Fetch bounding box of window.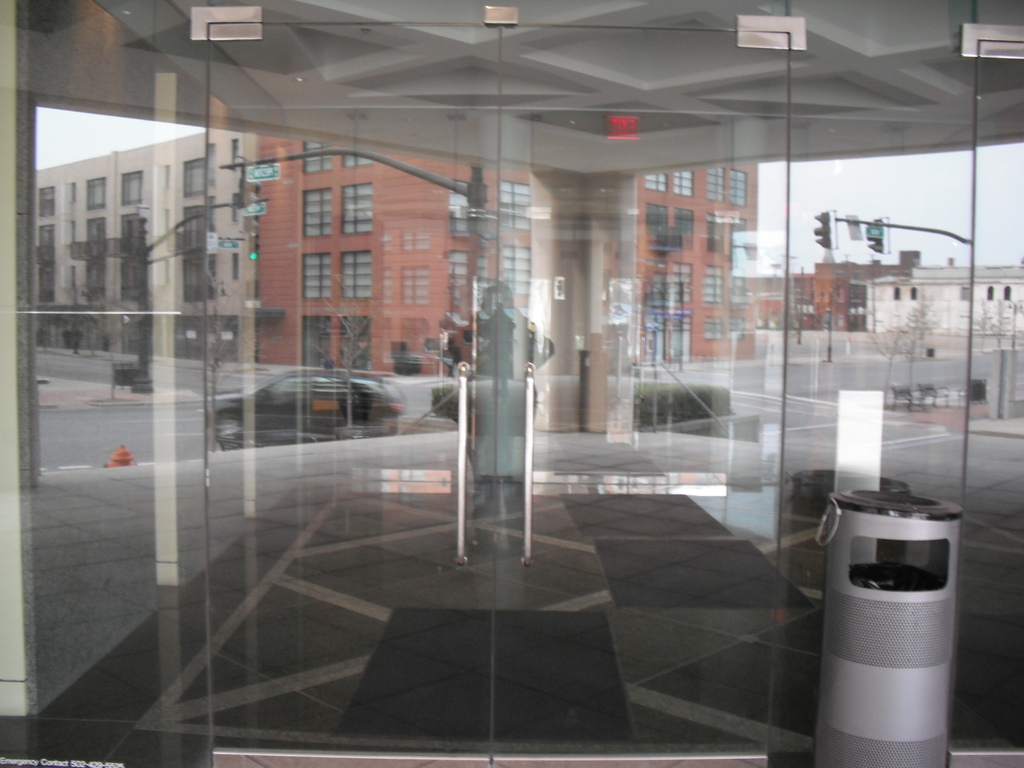
Bbox: select_region(670, 170, 694, 198).
